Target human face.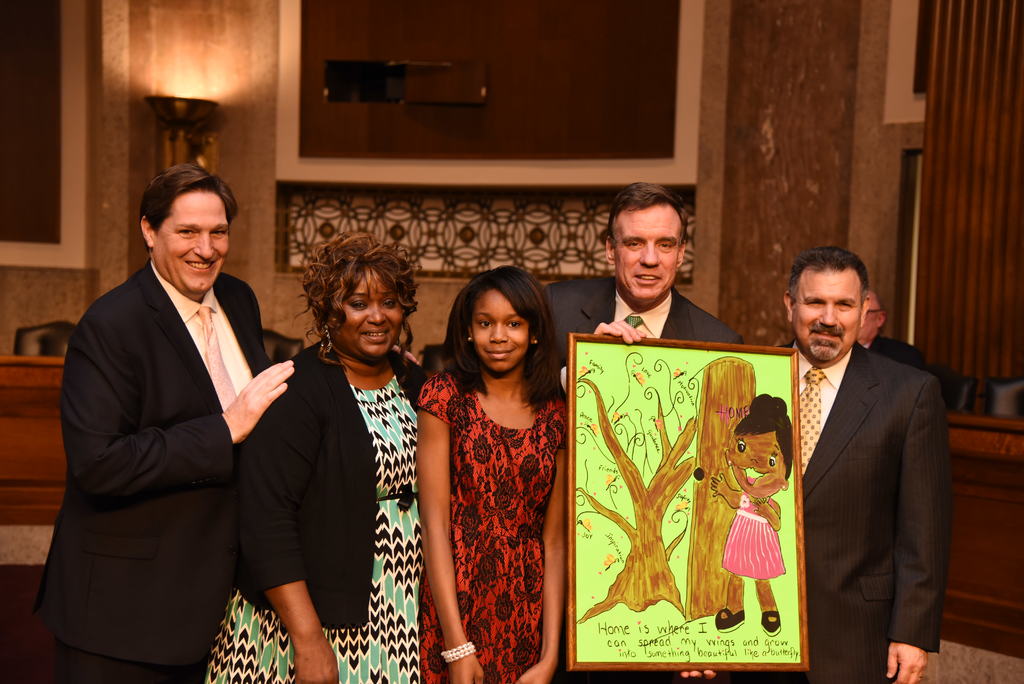
Target region: [338, 273, 406, 363].
